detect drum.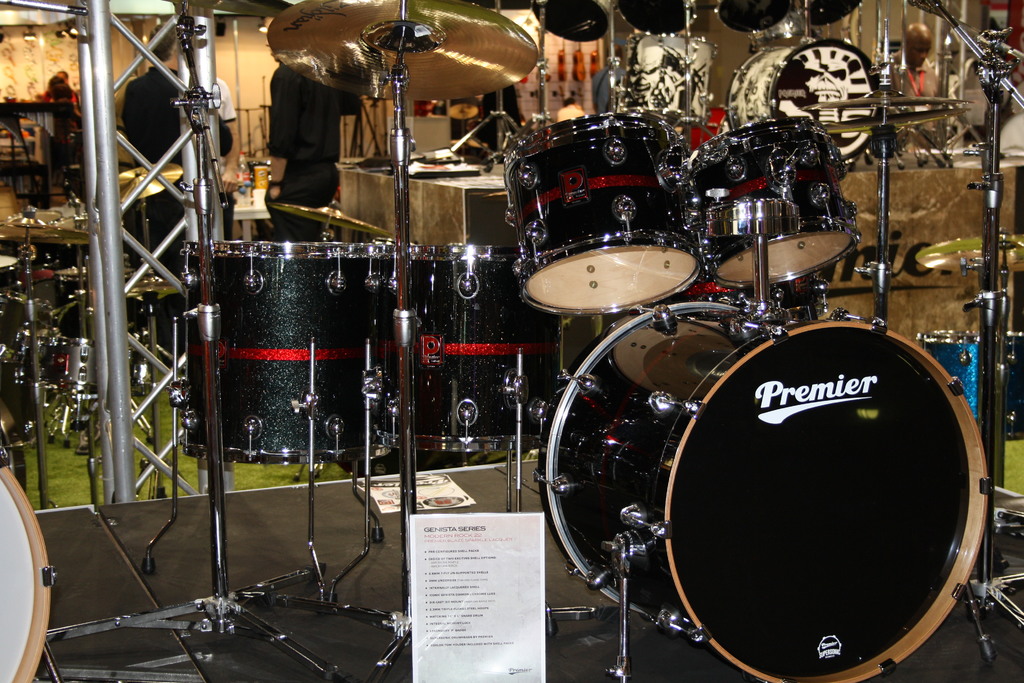
Detected at rect(536, 299, 997, 682).
